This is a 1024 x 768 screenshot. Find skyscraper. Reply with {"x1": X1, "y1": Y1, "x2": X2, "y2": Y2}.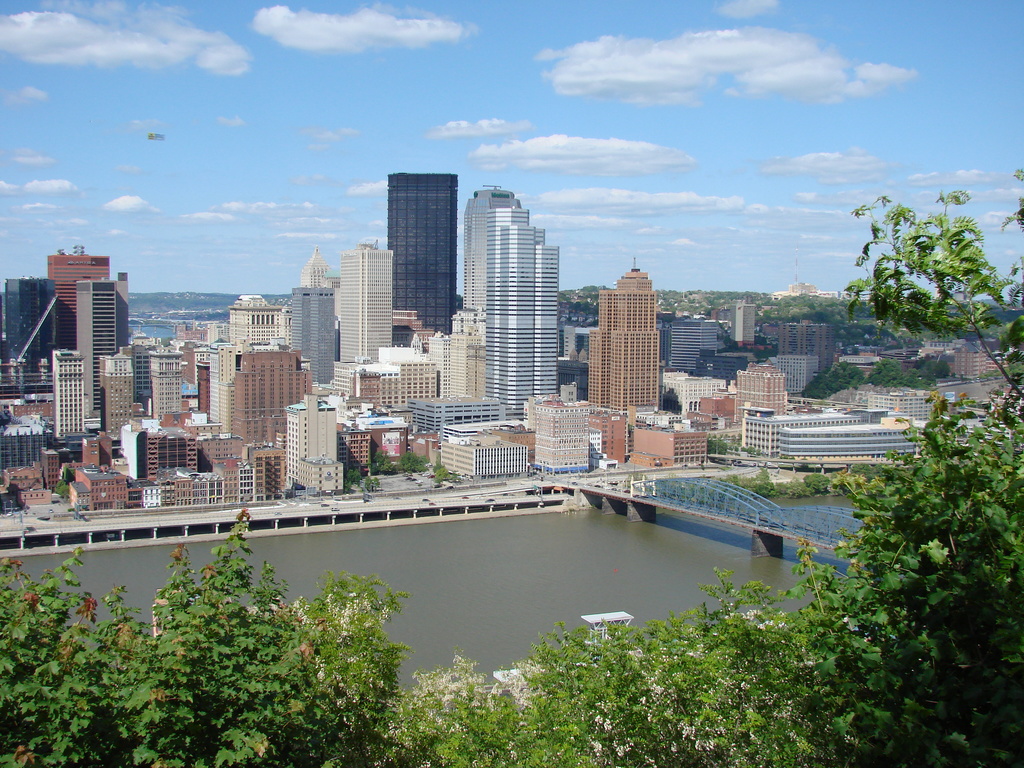
{"x1": 588, "y1": 260, "x2": 675, "y2": 420}.
